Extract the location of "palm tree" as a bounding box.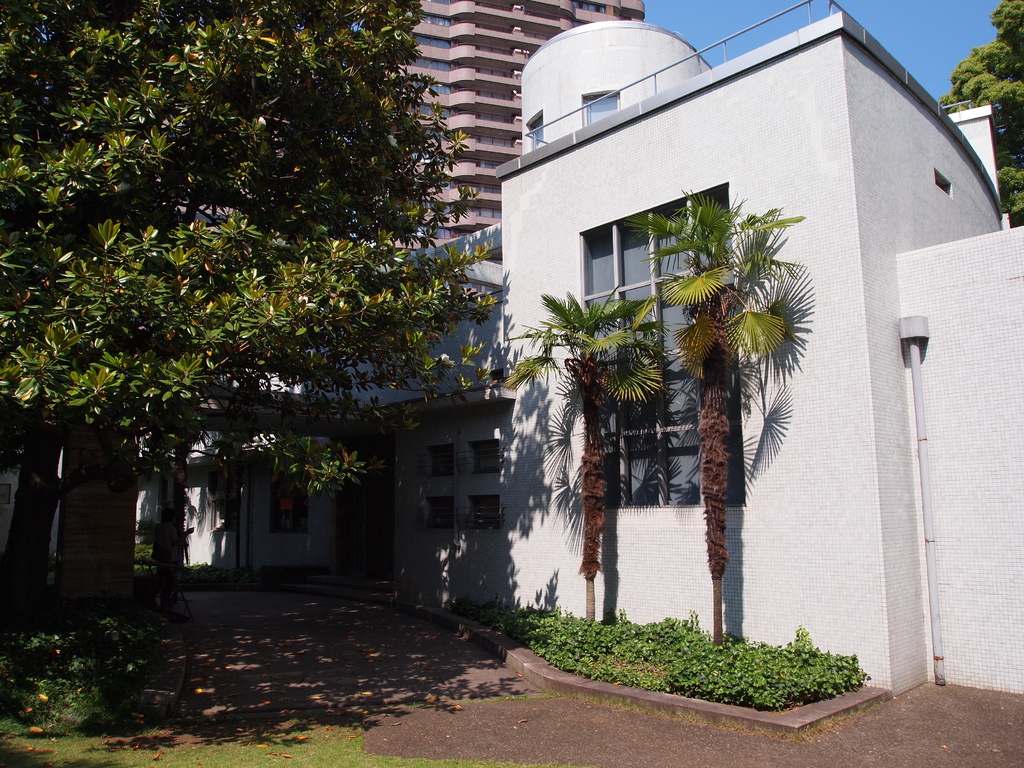
540/285/662/726.
